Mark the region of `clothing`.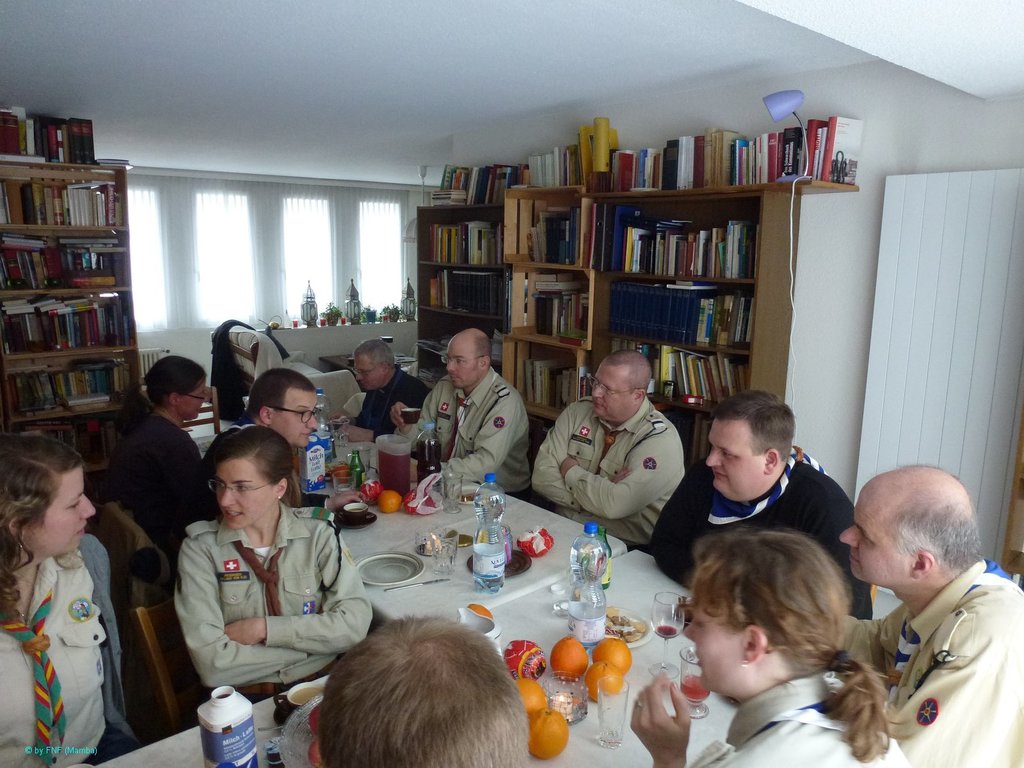
Region: locate(0, 537, 131, 767).
